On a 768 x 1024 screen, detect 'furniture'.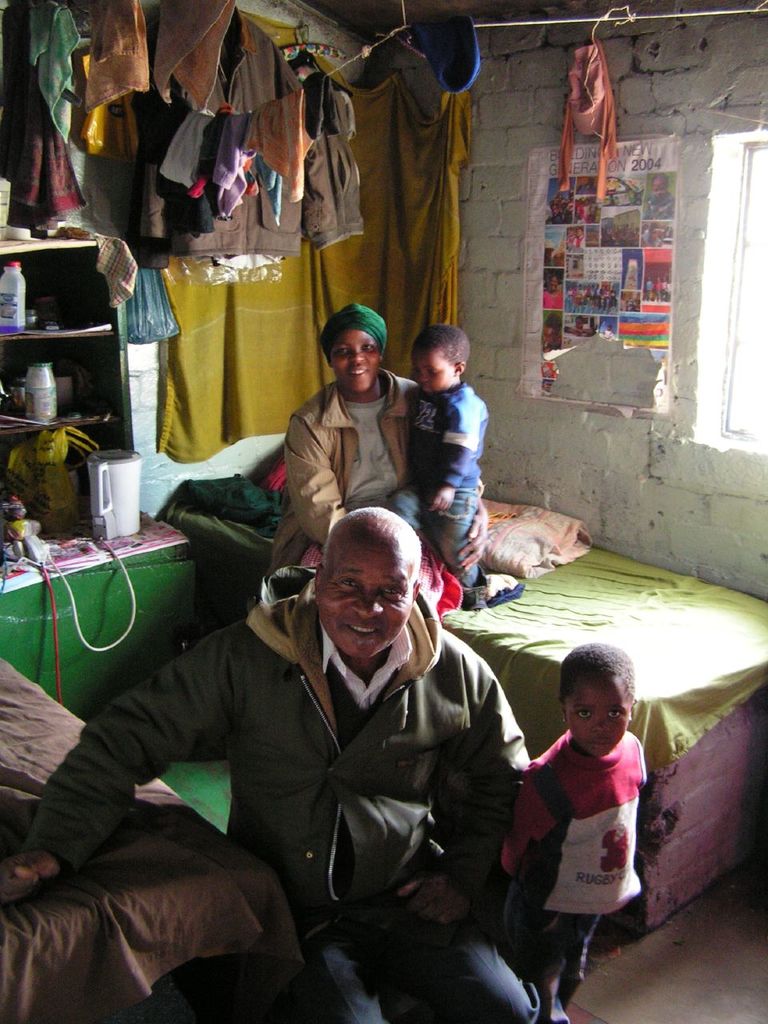
x1=144 y1=434 x2=767 y2=934.
